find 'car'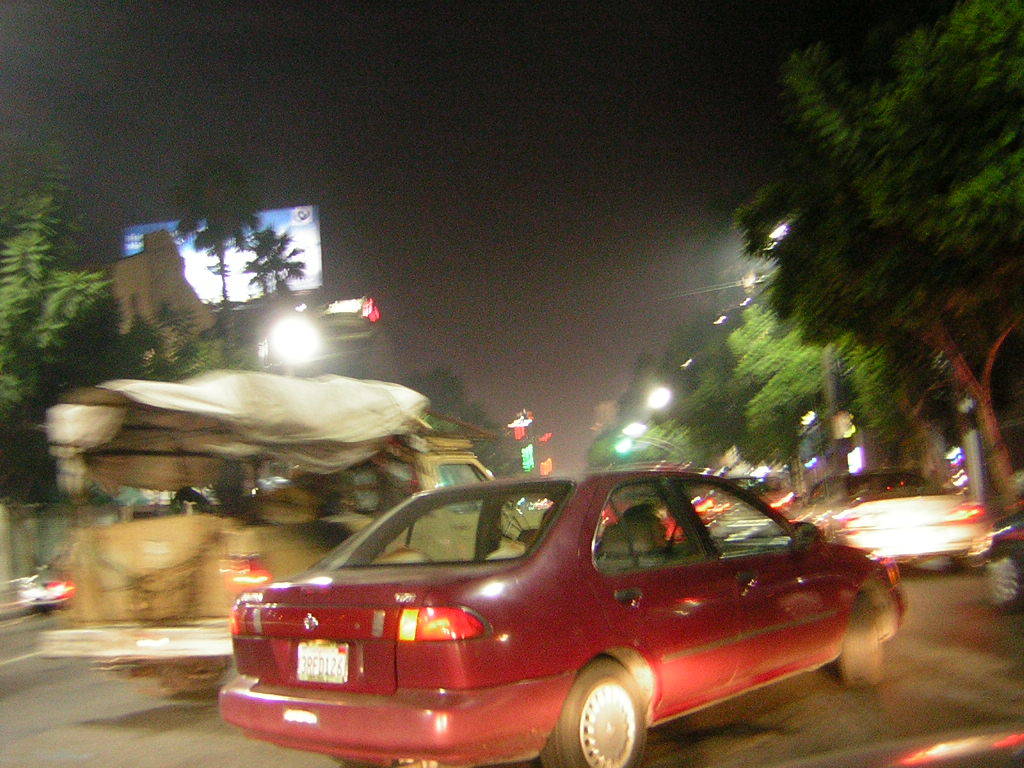
bbox(686, 466, 811, 551)
